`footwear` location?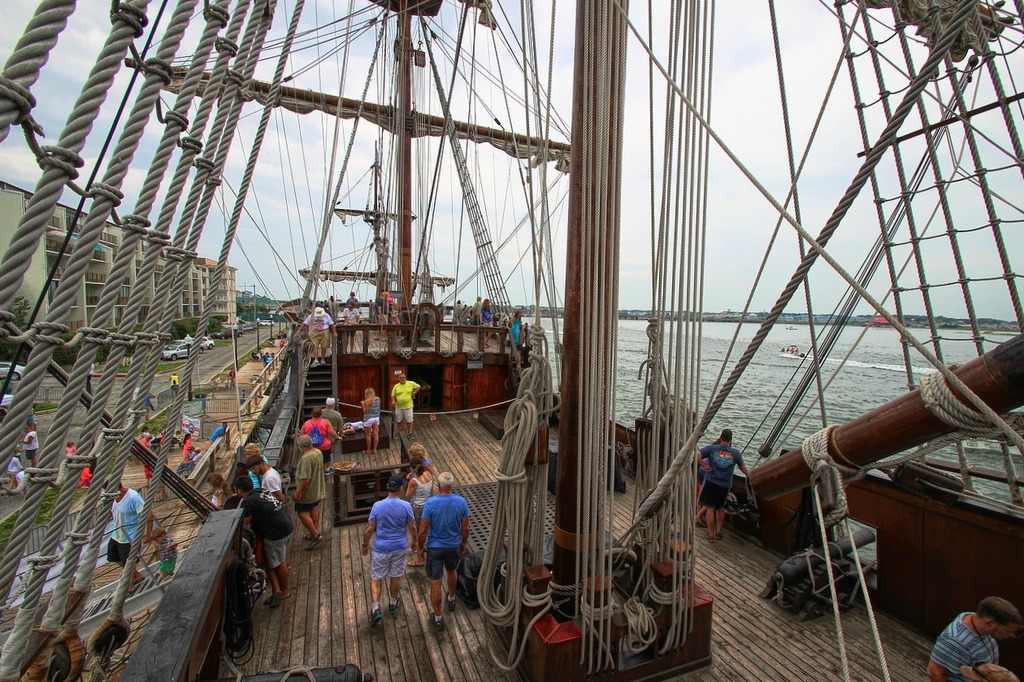
[432, 613, 445, 633]
